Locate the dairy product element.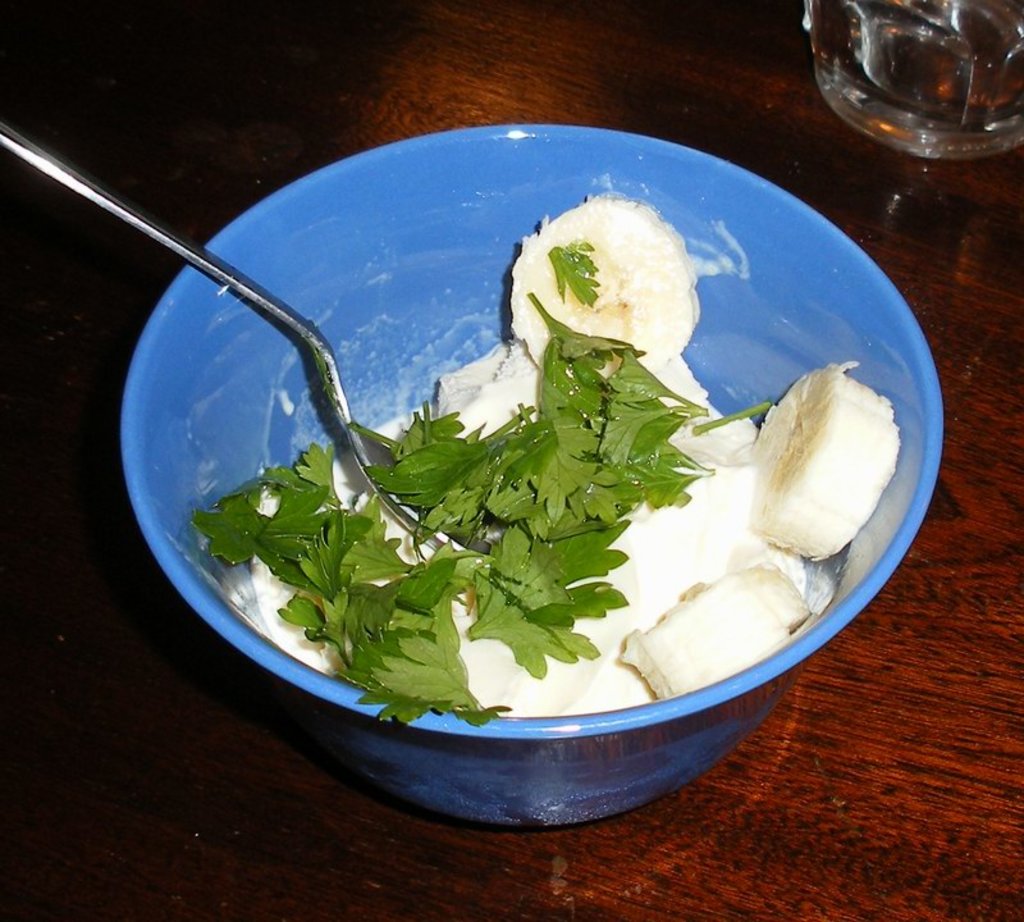
Element bbox: 251:228:812:727.
